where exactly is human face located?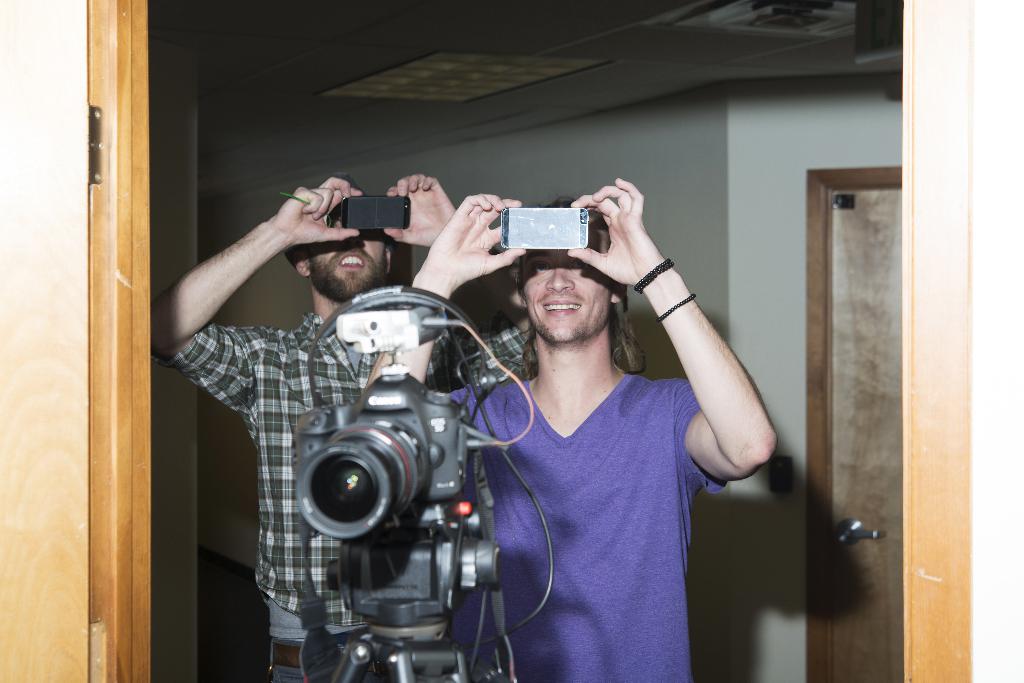
Its bounding box is {"x1": 515, "y1": 243, "x2": 612, "y2": 337}.
